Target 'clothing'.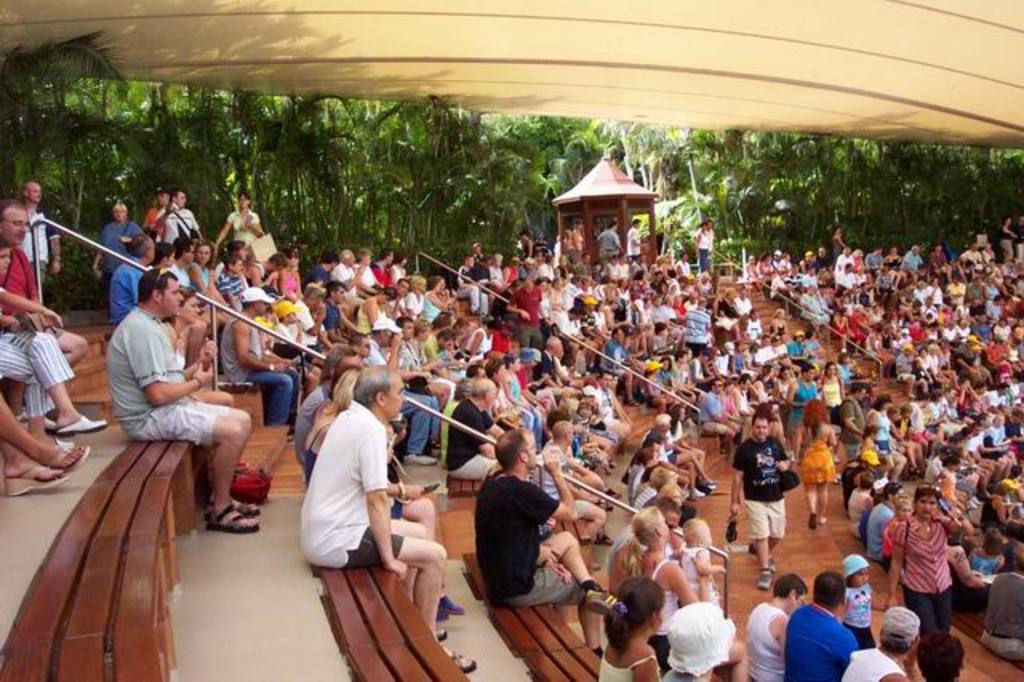
Target region: box(0, 288, 77, 419).
